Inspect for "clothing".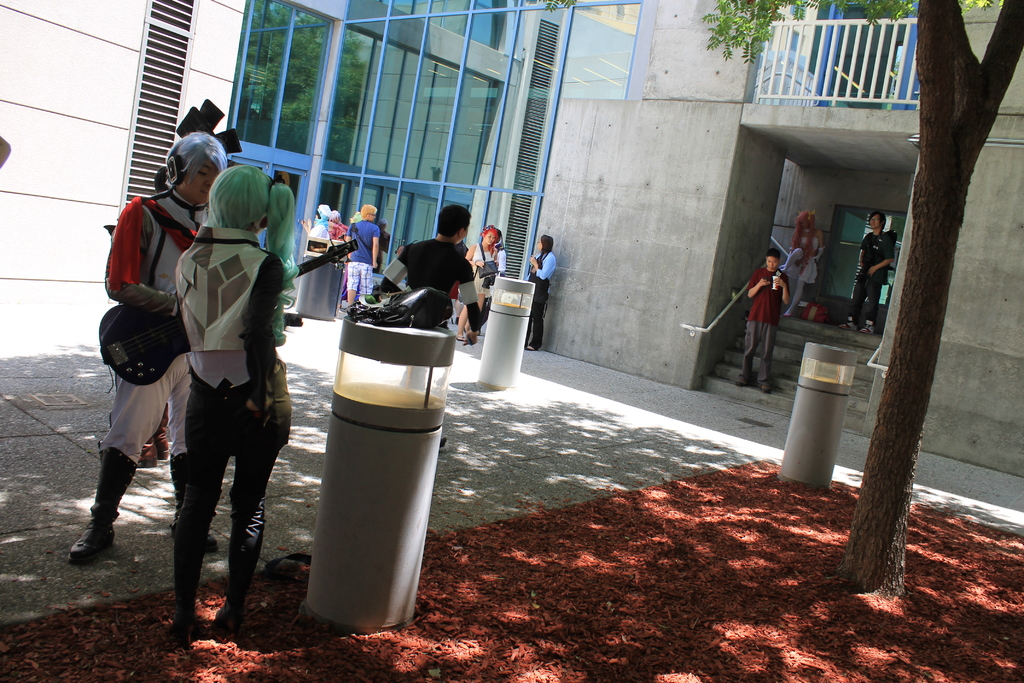
Inspection: 139, 406, 170, 471.
